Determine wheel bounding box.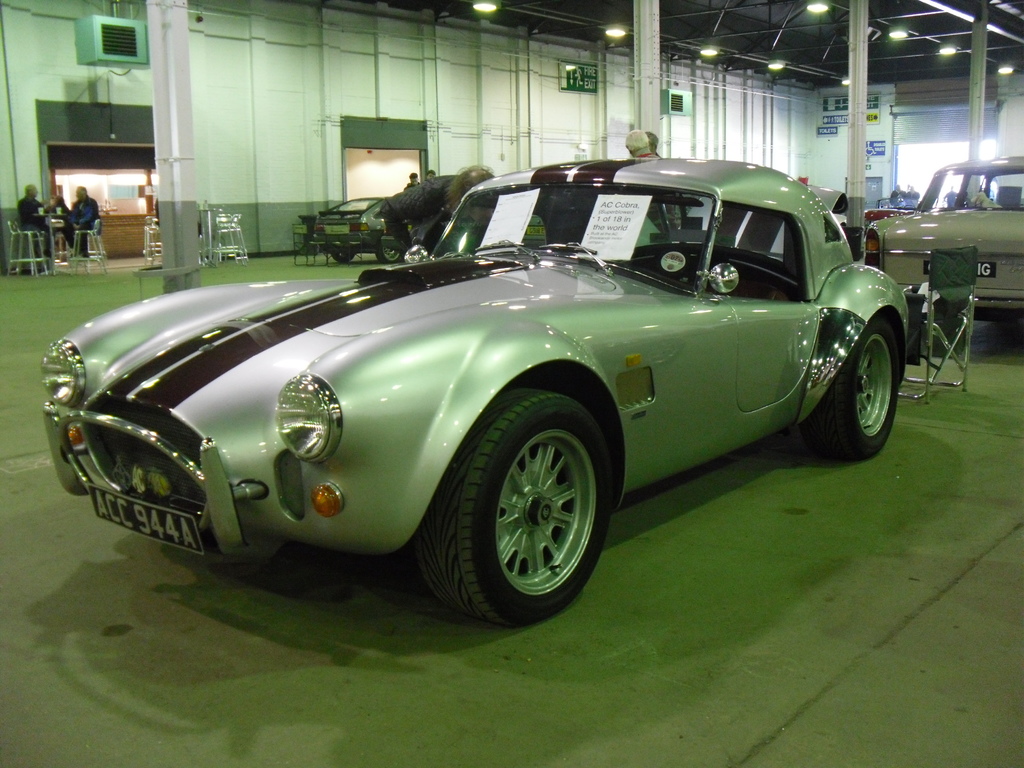
Determined: locate(797, 319, 902, 460).
